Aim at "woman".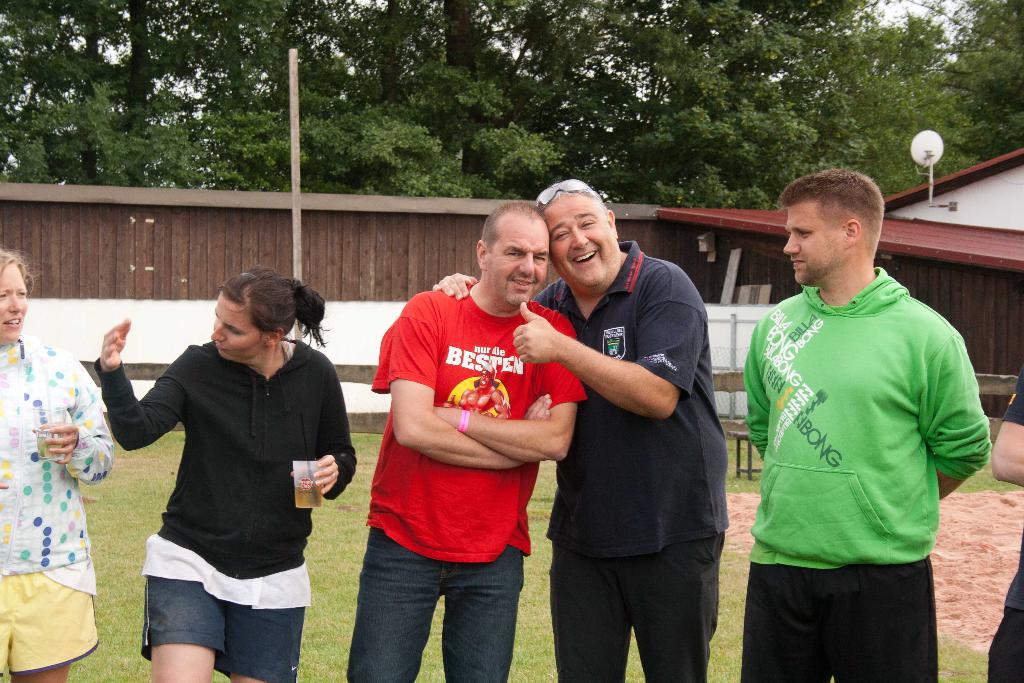
Aimed at <region>109, 274, 339, 682</region>.
